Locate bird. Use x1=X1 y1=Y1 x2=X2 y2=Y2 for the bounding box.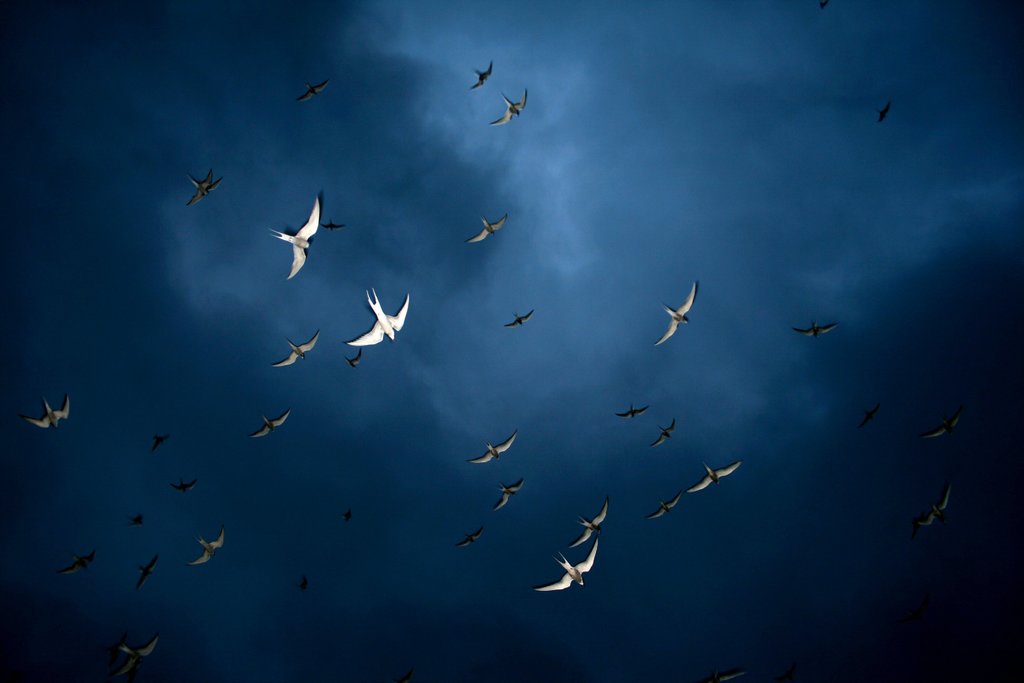
x1=292 y1=78 x2=332 y2=104.
